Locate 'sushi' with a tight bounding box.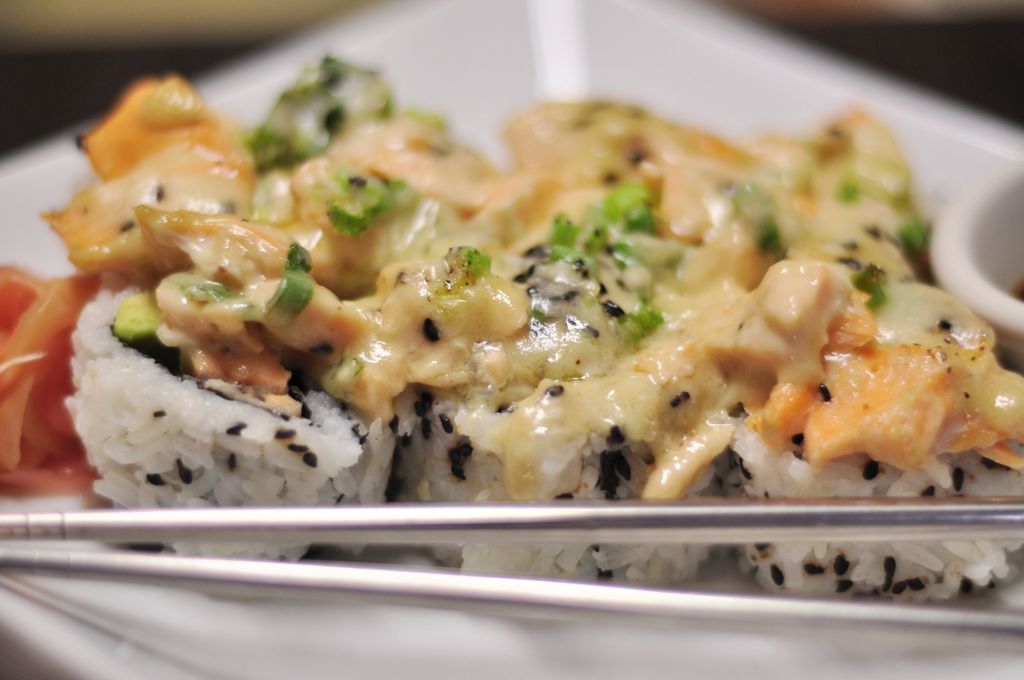
(x1=58, y1=250, x2=367, y2=508).
